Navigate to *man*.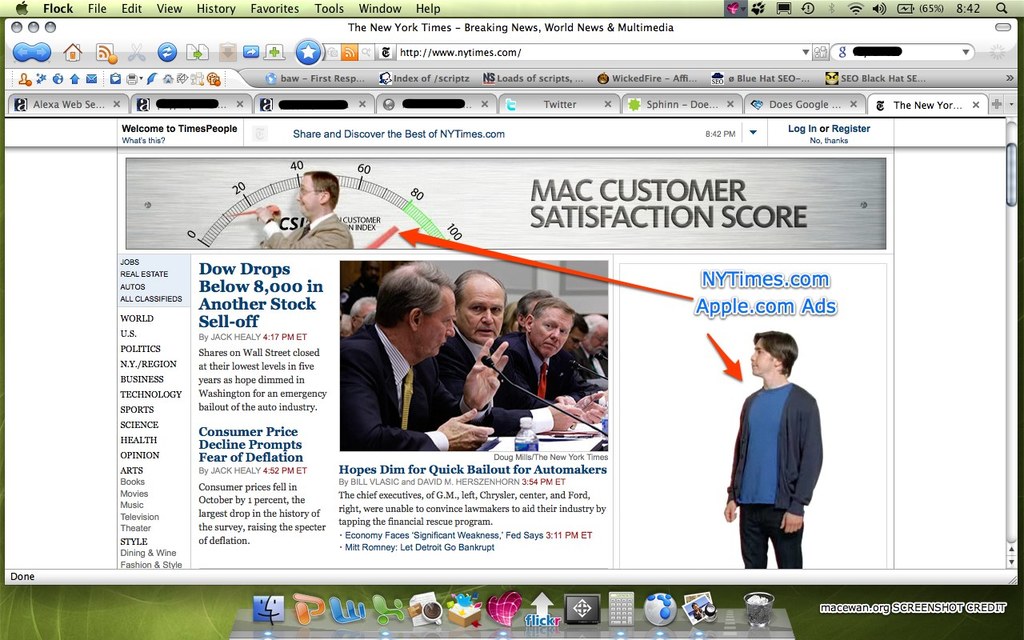
Navigation target: x1=254 y1=170 x2=353 y2=252.
